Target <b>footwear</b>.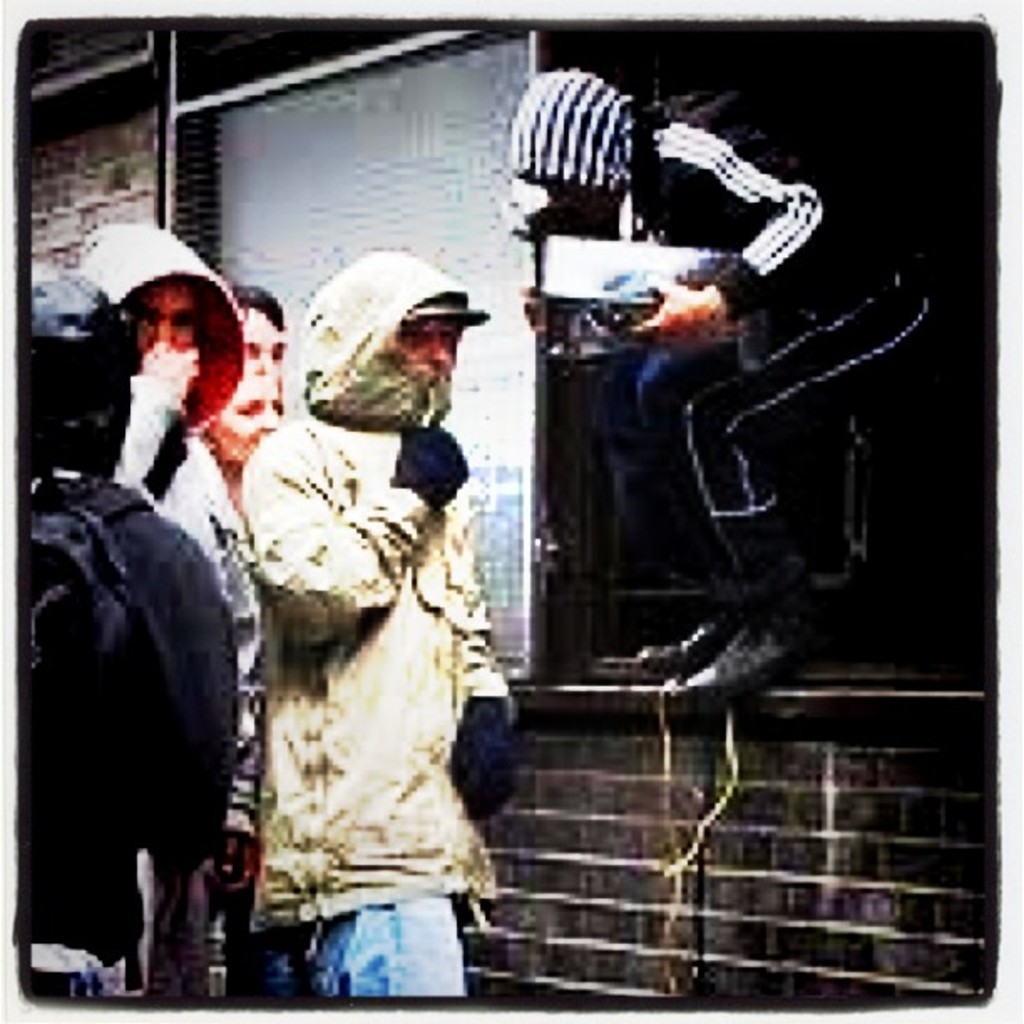
Target region: 671,648,812,718.
